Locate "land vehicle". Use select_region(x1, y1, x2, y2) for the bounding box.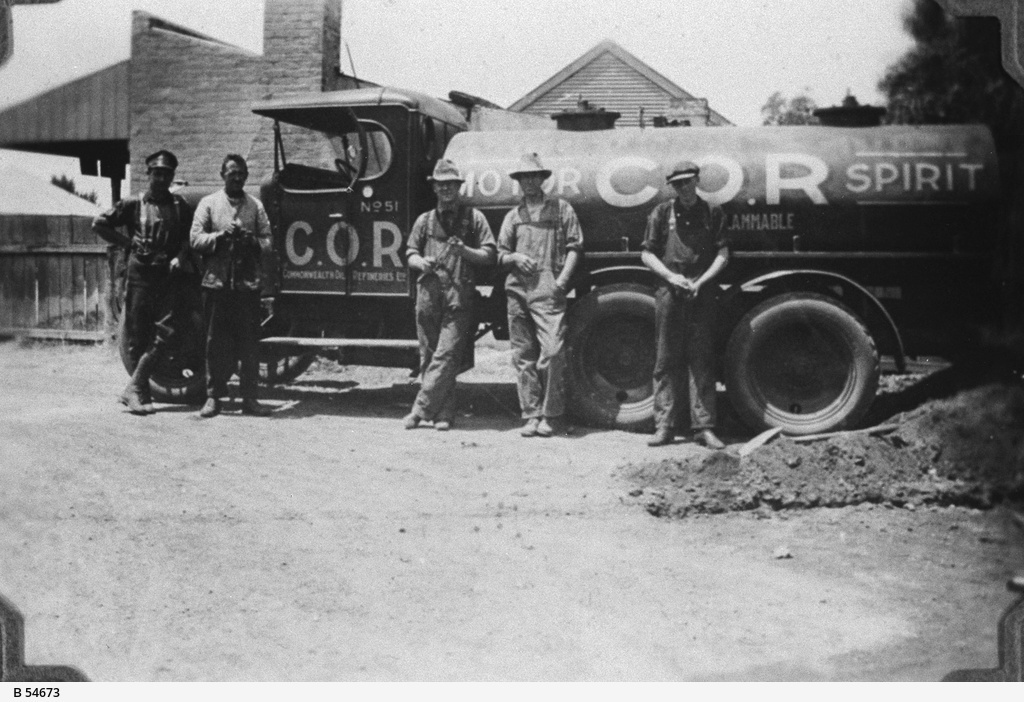
select_region(71, 87, 1023, 448).
